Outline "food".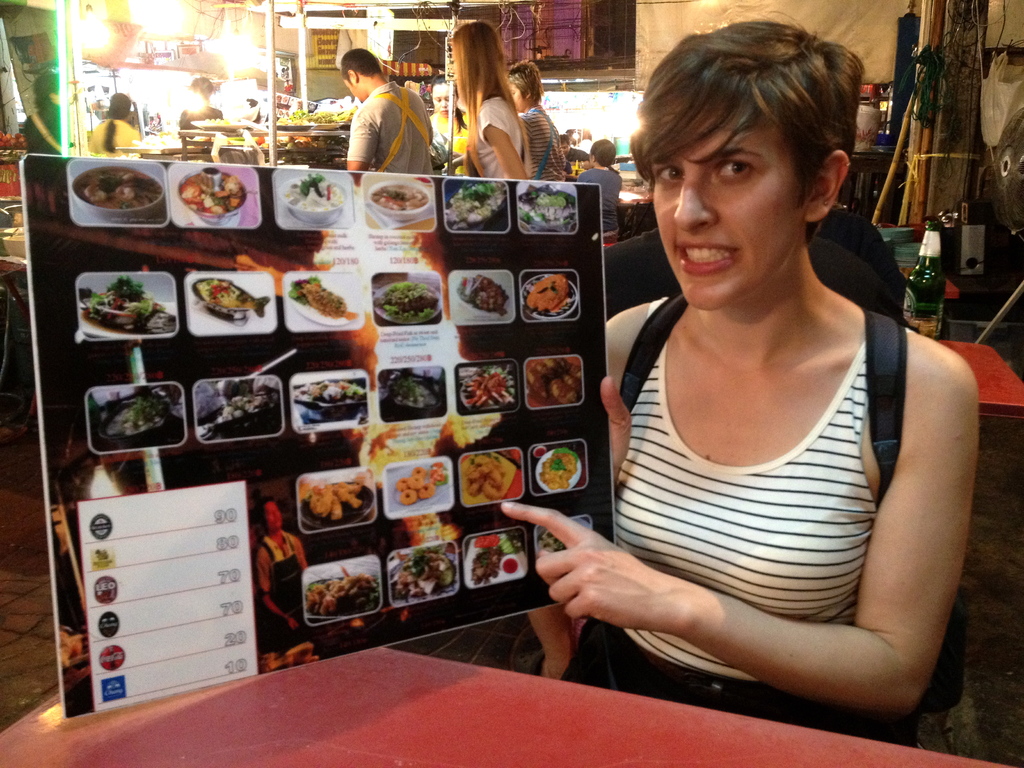
Outline: select_region(387, 547, 454, 597).
